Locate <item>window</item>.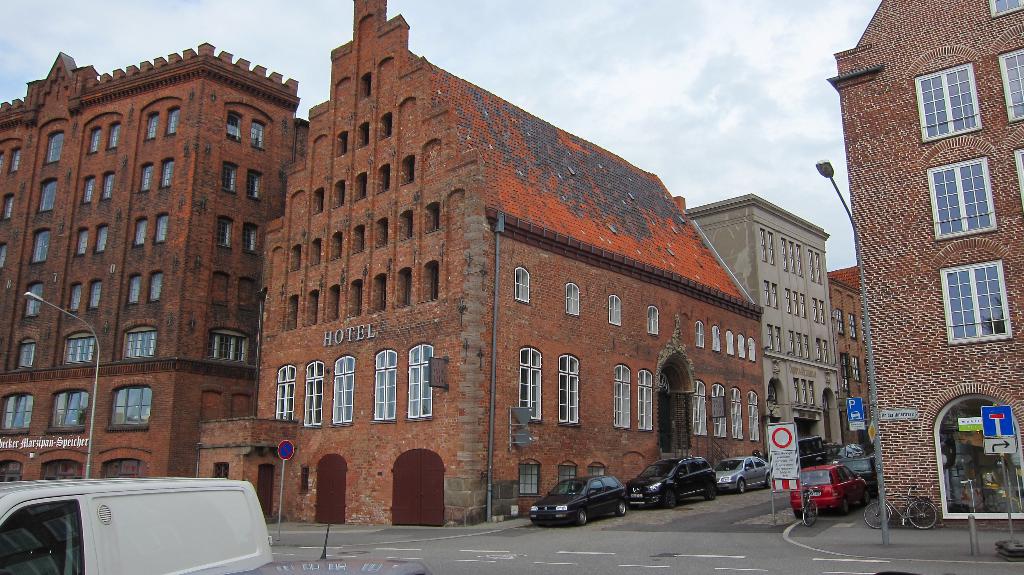
Bounding box: locate(726, 378, 745, 441).
